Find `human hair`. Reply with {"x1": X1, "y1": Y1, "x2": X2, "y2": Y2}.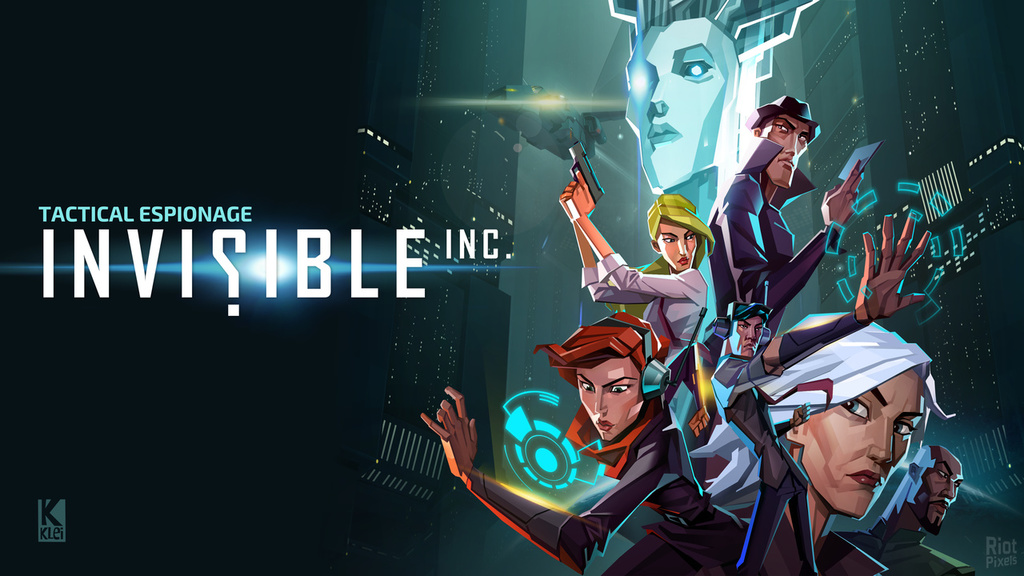
{"x1": 645, "y1": 191, "x2": 716, "y2": 260}.
